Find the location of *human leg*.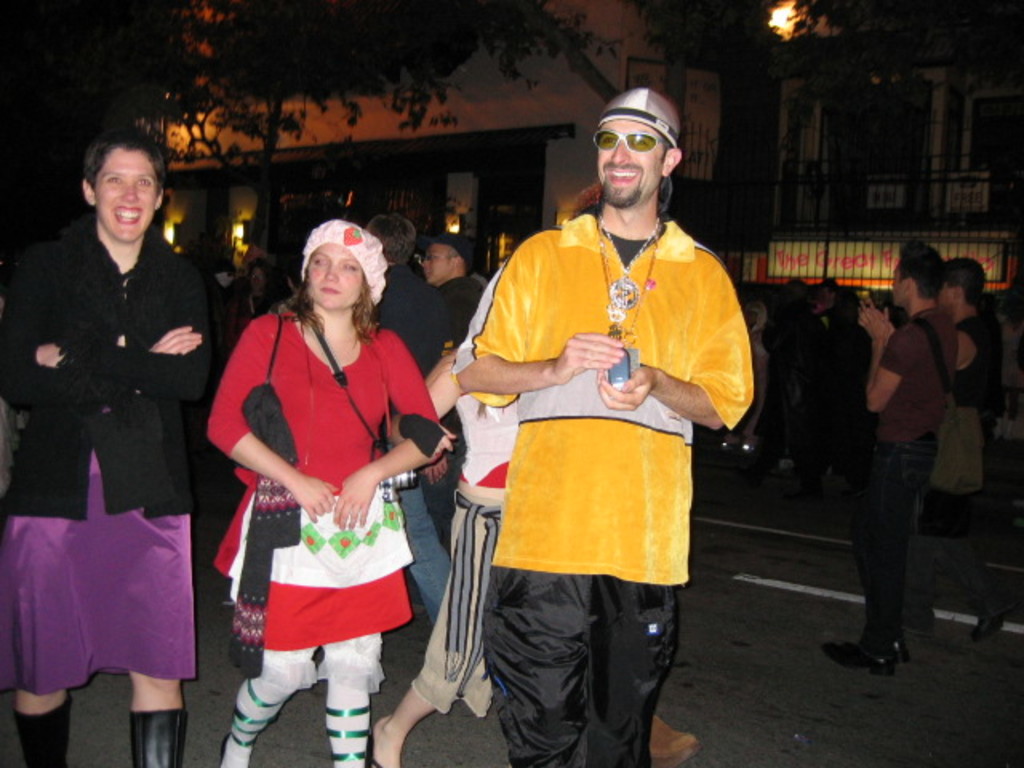
Location: 326 632 366 766.
